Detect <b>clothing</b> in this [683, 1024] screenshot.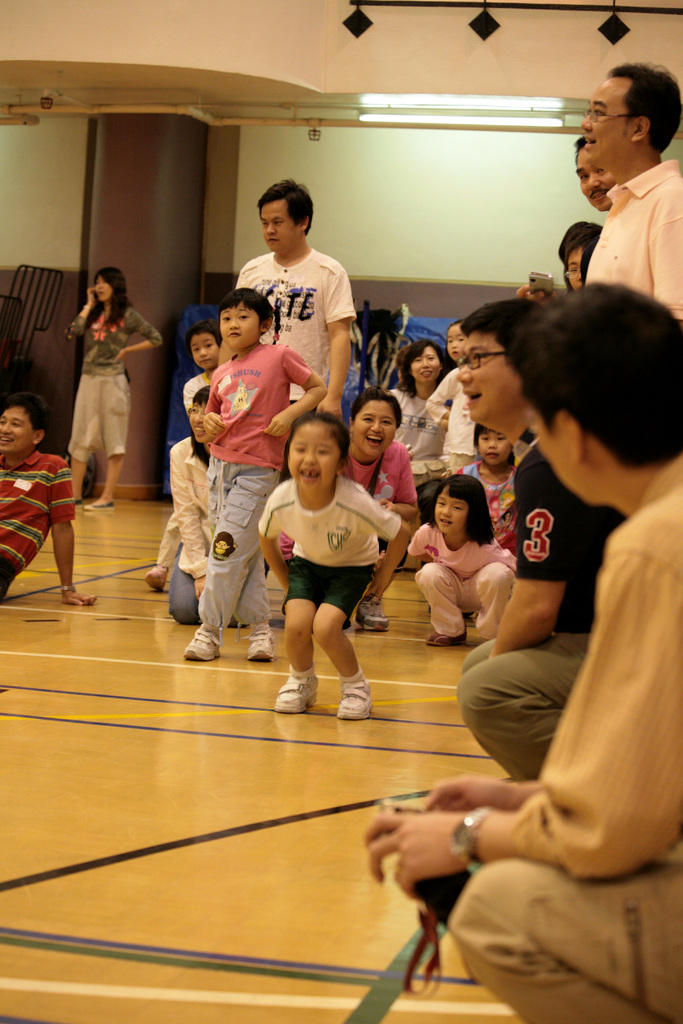
Detection: l=235, t=251, r=356, b=410.
